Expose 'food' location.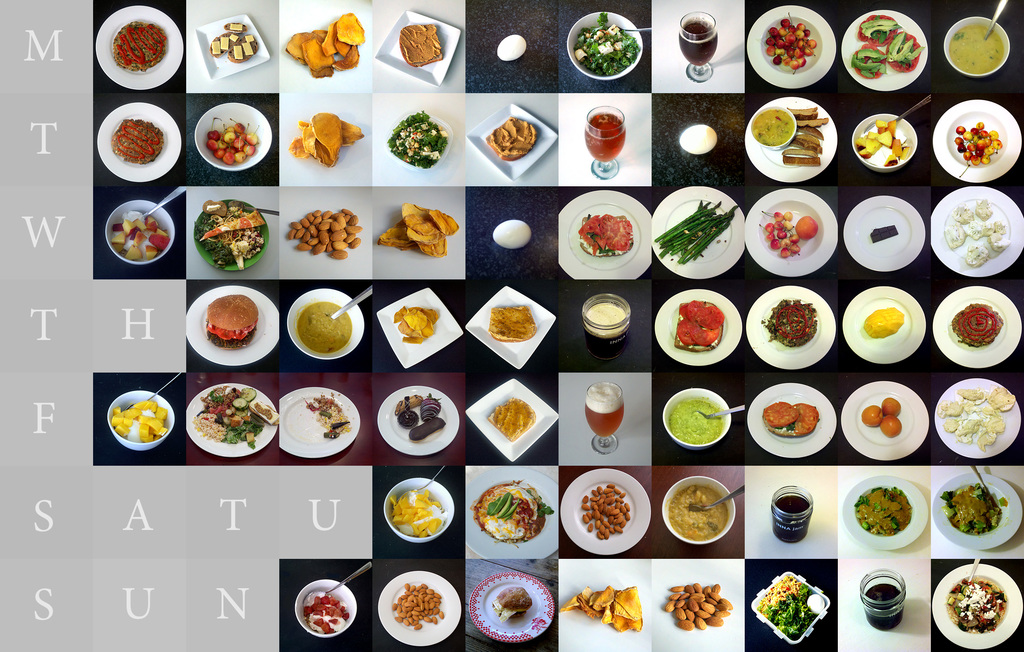
Exposed at x1=782, y1=107, x2=829, y2=167.
